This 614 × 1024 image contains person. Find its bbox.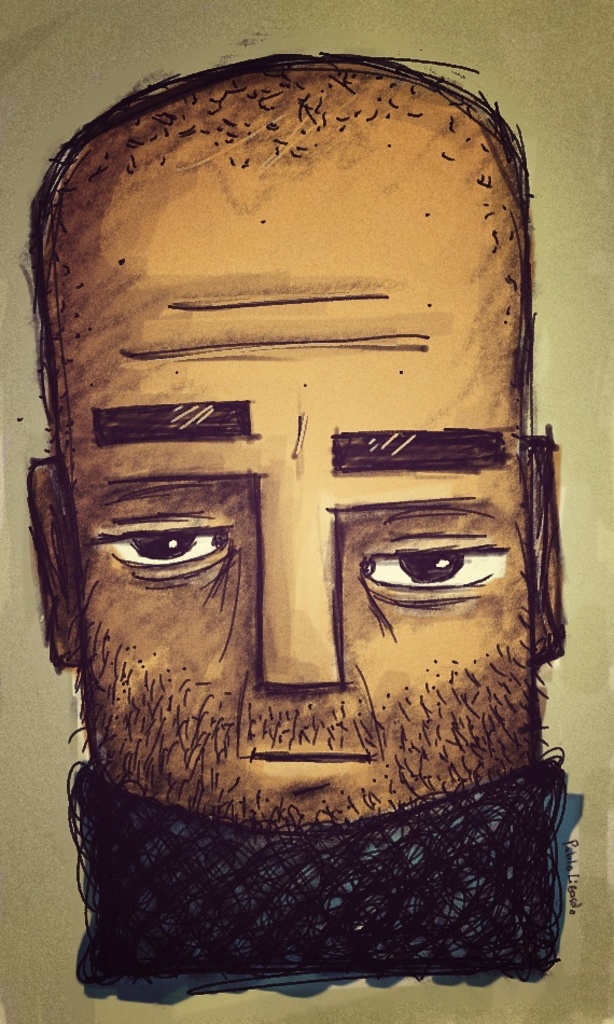
29 53 568 988.
